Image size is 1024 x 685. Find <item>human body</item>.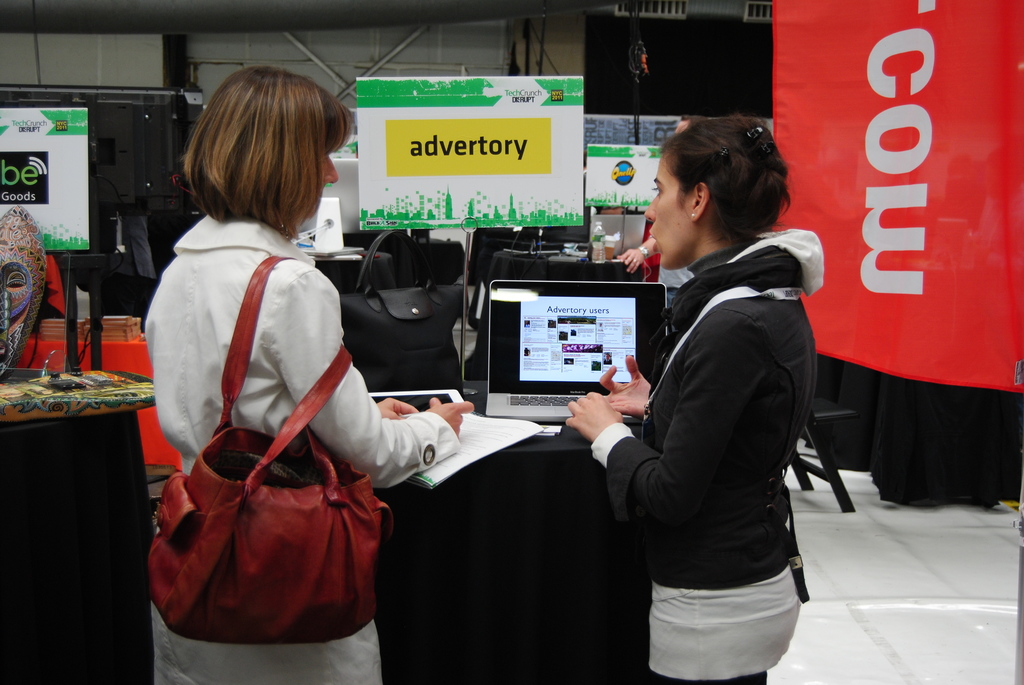
(left=612, top=102, right=837, bottom=684).
